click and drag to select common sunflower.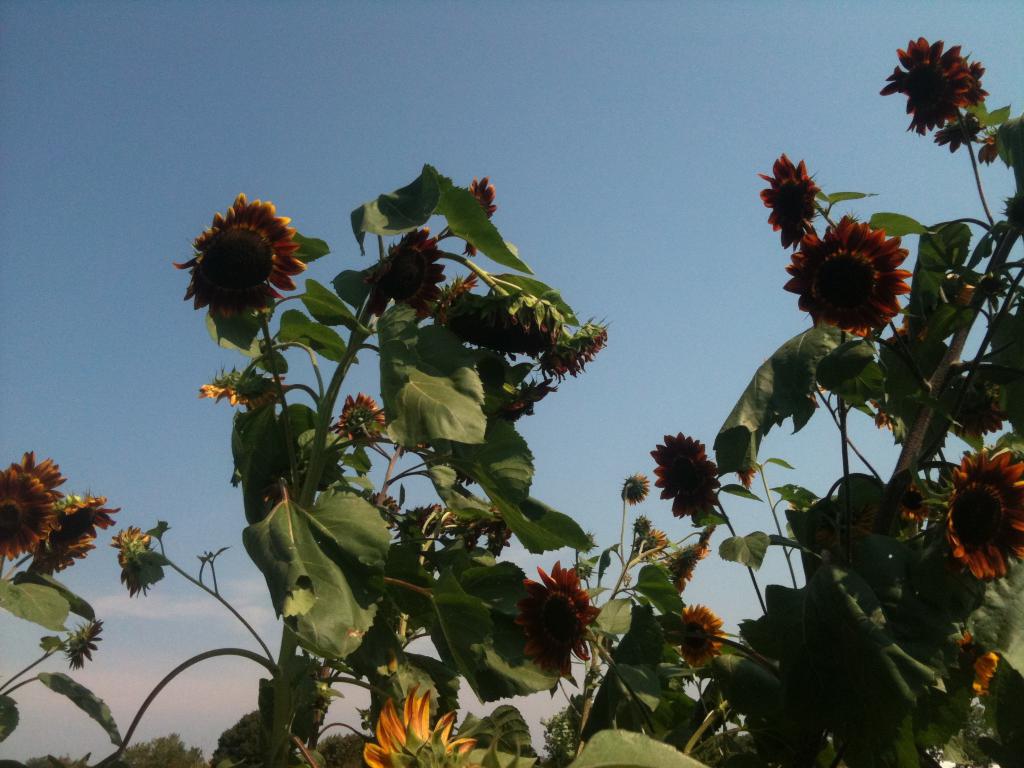
Selection: [x1=769, y1=152, x2=817, y2=245].
